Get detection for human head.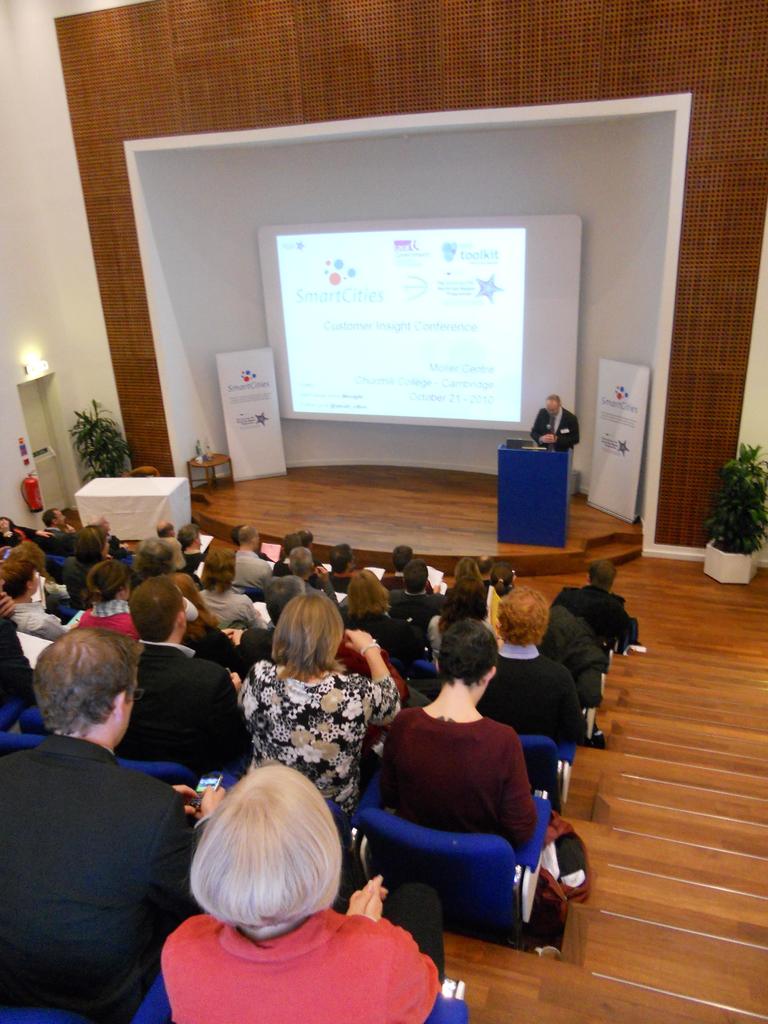
Detection: x1=395 y1=546 x2=414 y2=568.
